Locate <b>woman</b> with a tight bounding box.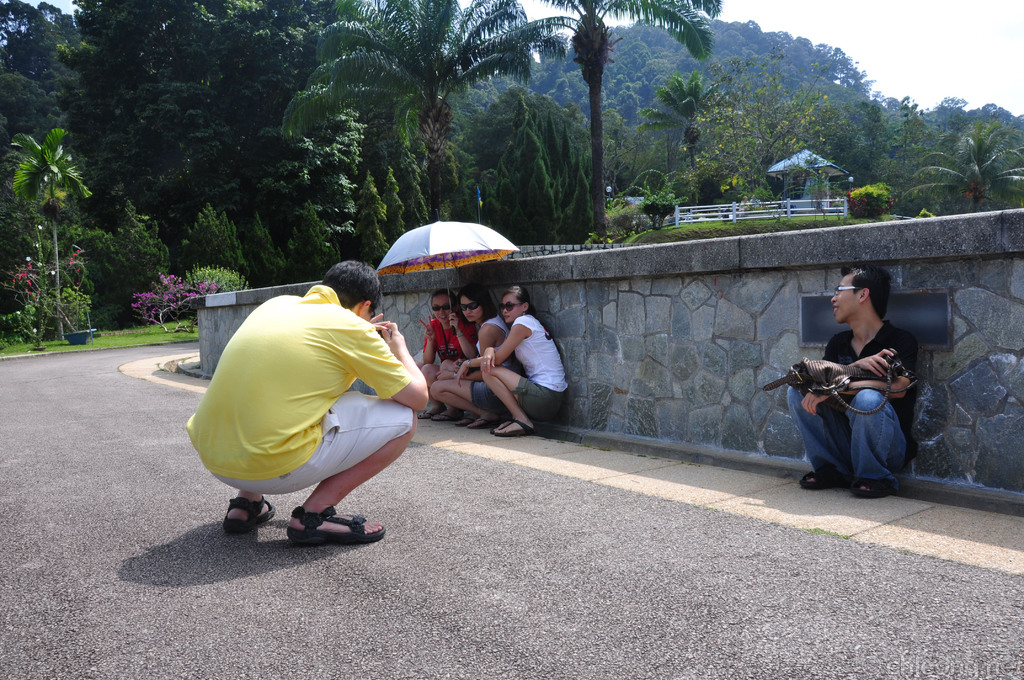
rect(404, 288, 477, 425).
